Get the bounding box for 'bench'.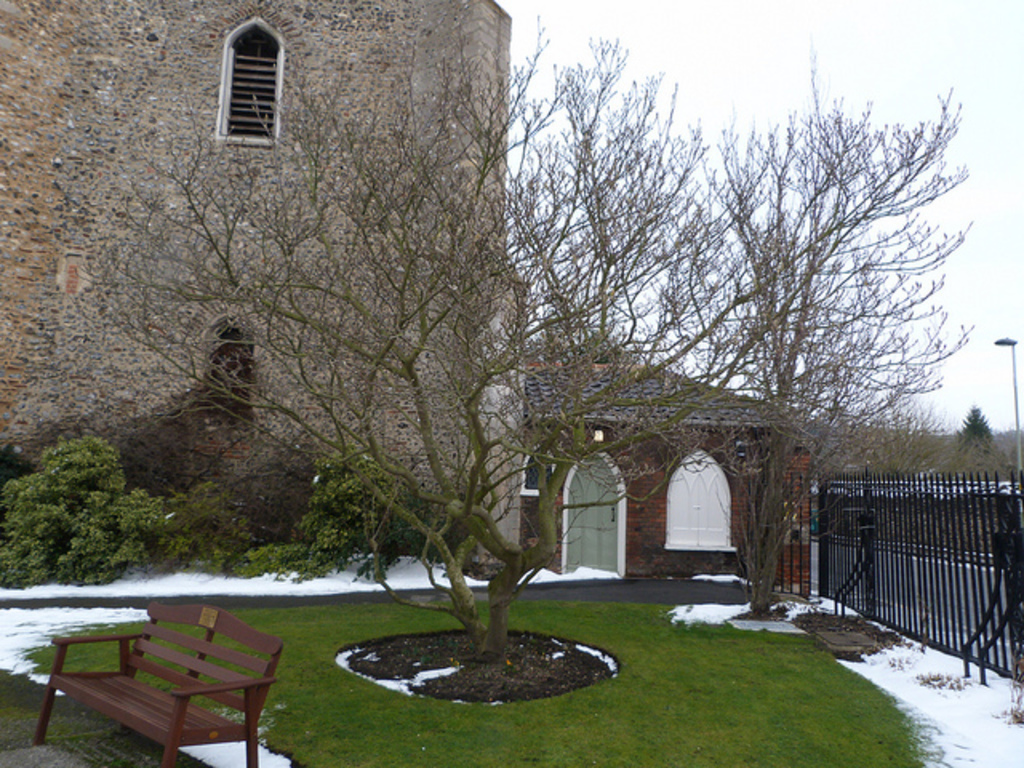
{"left": 35, "top": 598, "right": 291, "bottom": 766}.
